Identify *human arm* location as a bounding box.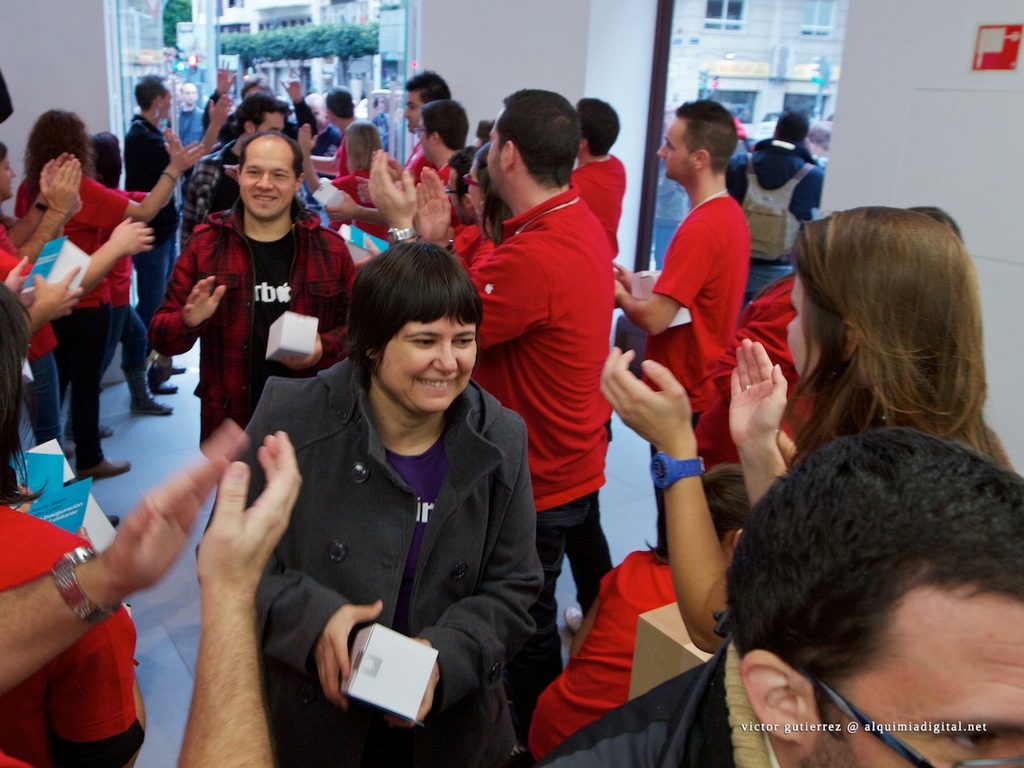
290/126/349/199.
